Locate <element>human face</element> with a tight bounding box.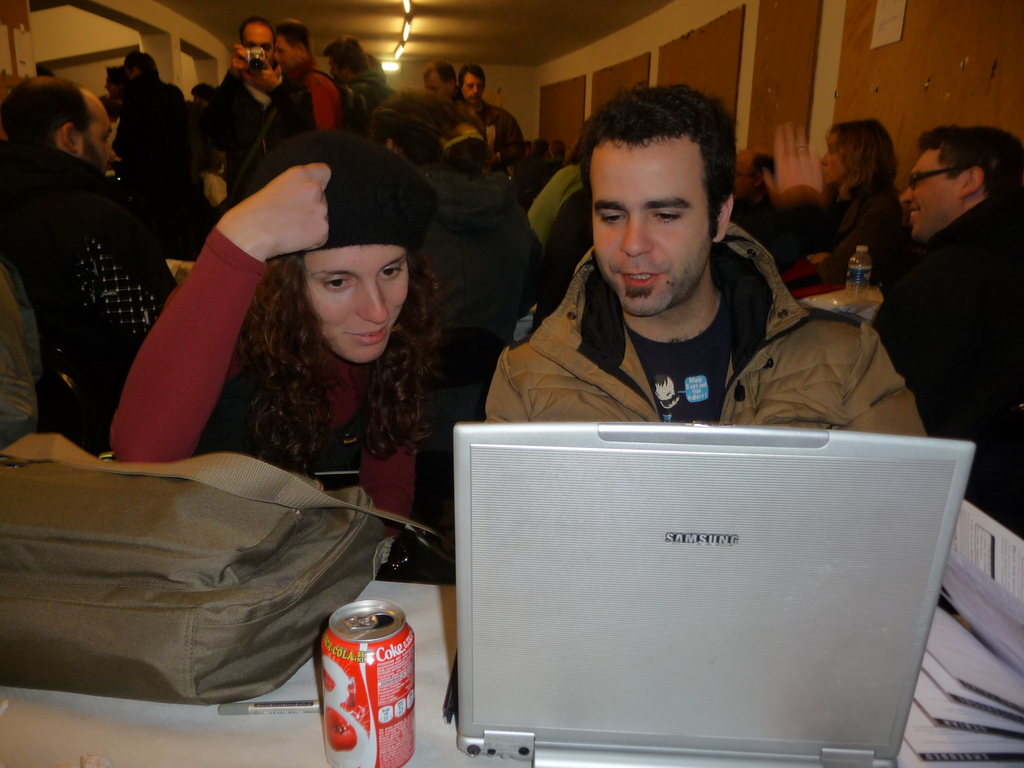
box(459, 68, 487, 98).
